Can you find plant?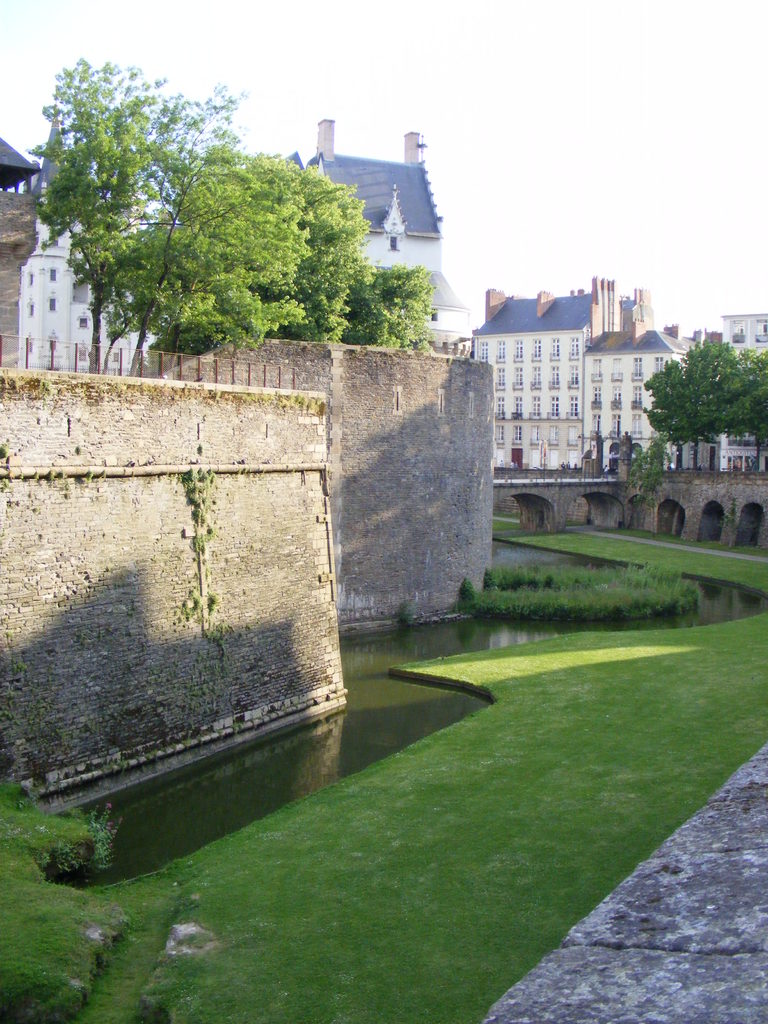
Yes, bounding box: <box>189,492,214,522</box>.
